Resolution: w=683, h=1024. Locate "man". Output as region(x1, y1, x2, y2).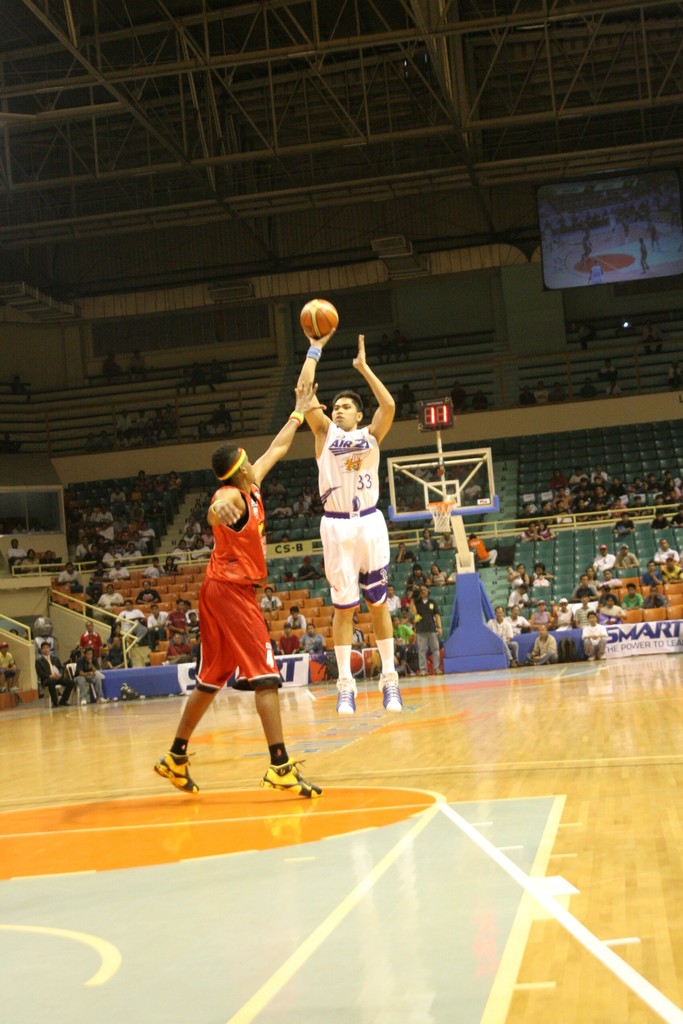
region(277, 340, 391, 724).
